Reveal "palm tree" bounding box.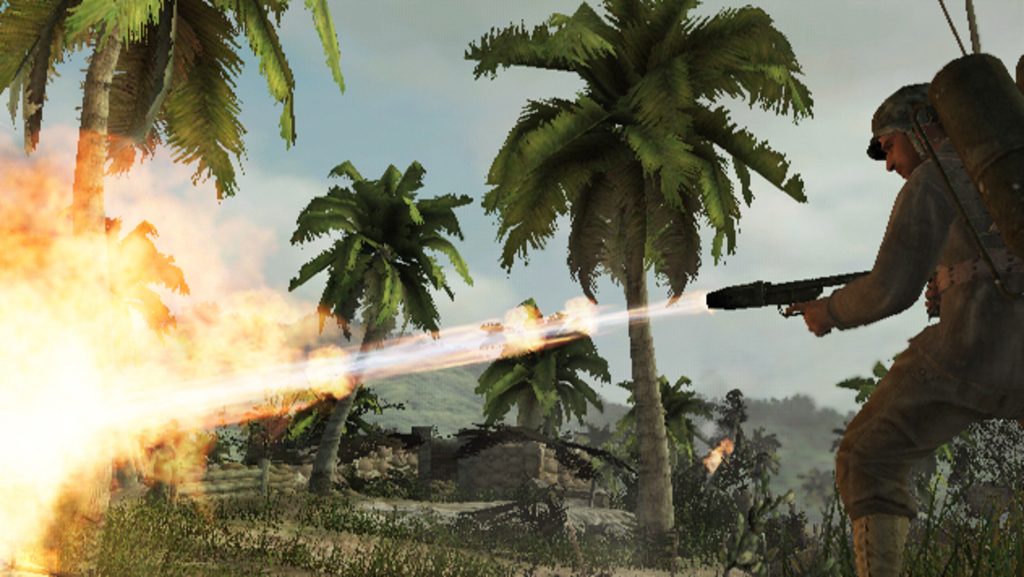
Revealed: (left=475, top=292, right=616, bottom=536).
